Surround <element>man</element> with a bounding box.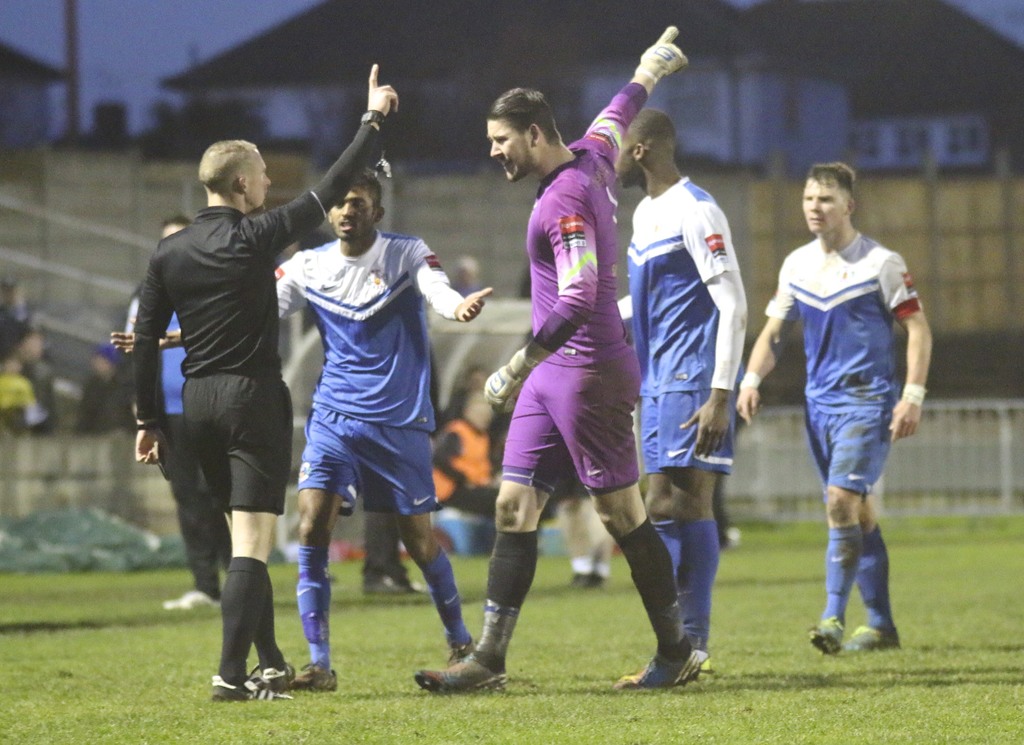
266,168,496,692.
